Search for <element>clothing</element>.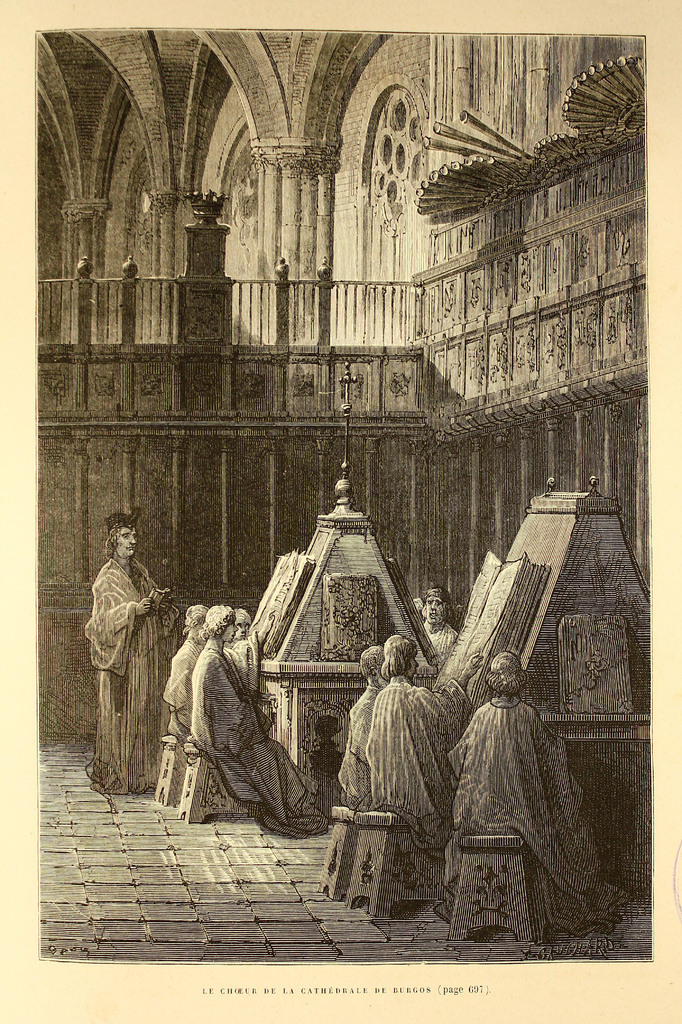
Found at (333, 679, 373, 807).
